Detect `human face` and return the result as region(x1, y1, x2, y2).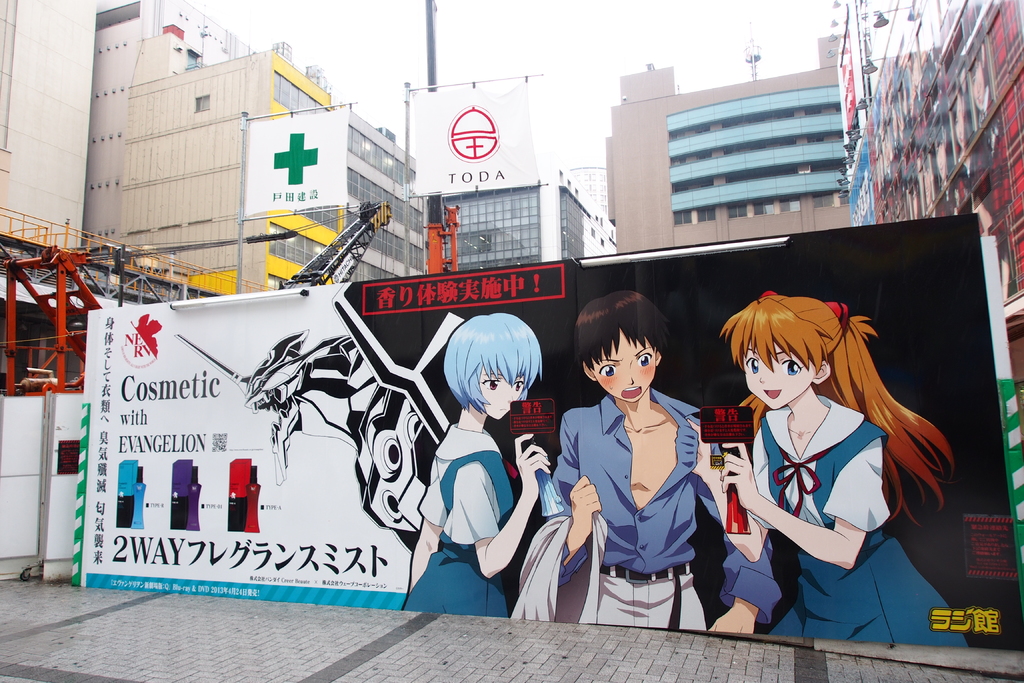
region(740, 335, 817, 409).
